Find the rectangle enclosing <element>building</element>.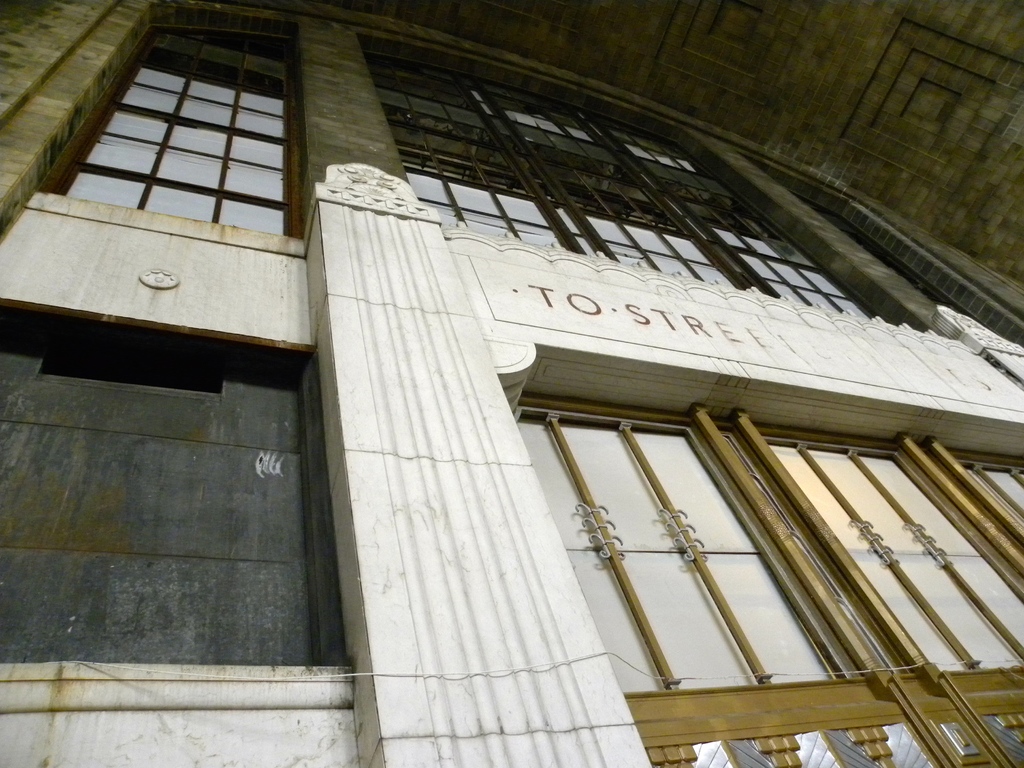
(0, 0, 1023, 767).
